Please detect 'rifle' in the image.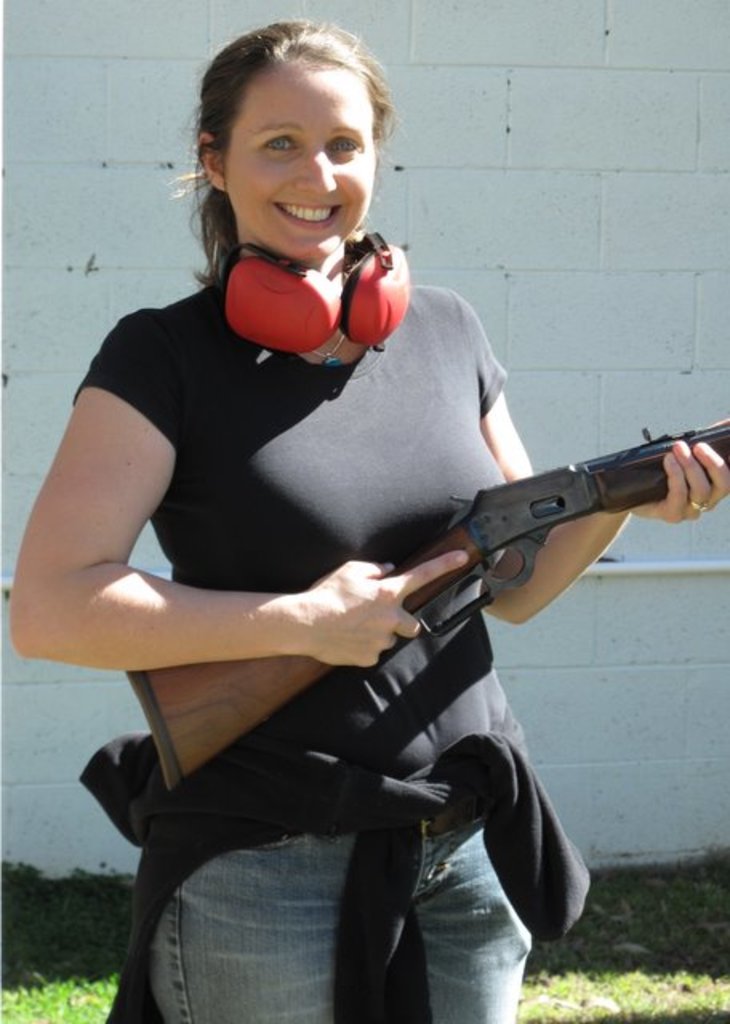
133/421/728/784.
